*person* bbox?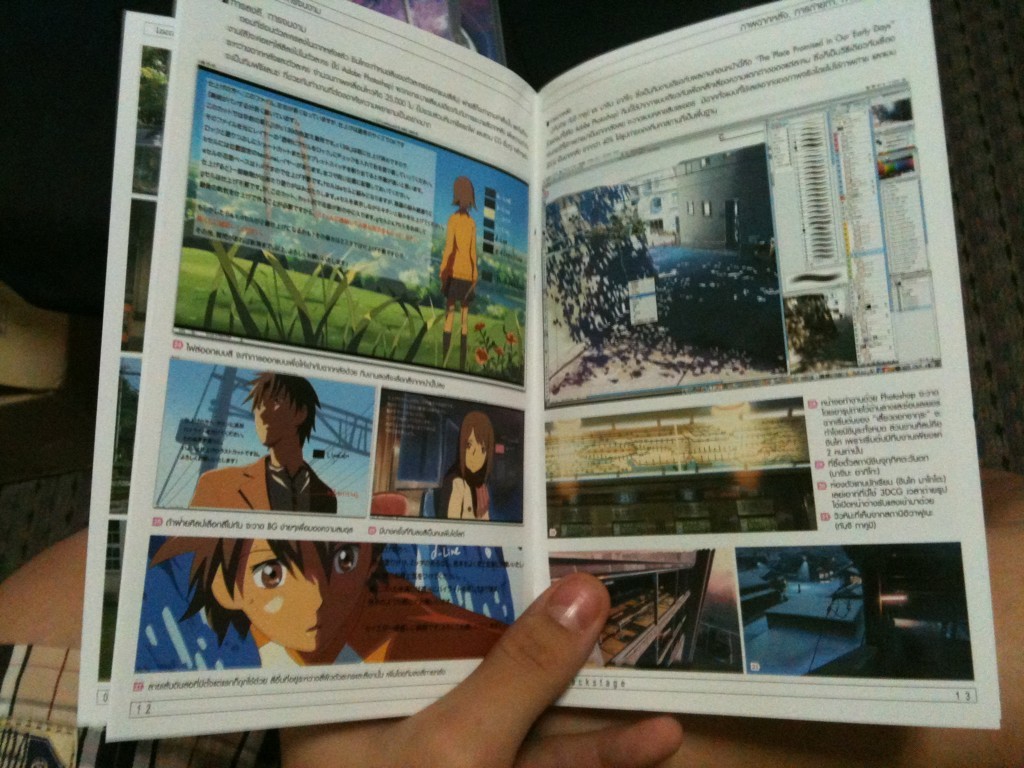
434 413 503 524
